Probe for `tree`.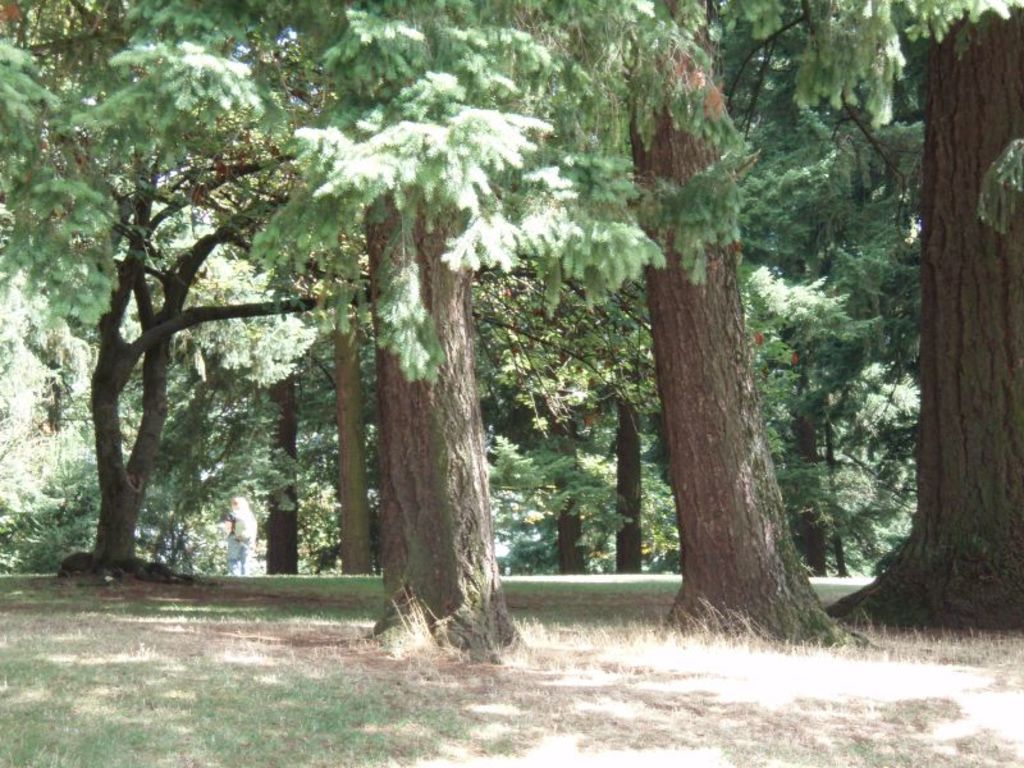
Probe result: (0,0,717,559).
